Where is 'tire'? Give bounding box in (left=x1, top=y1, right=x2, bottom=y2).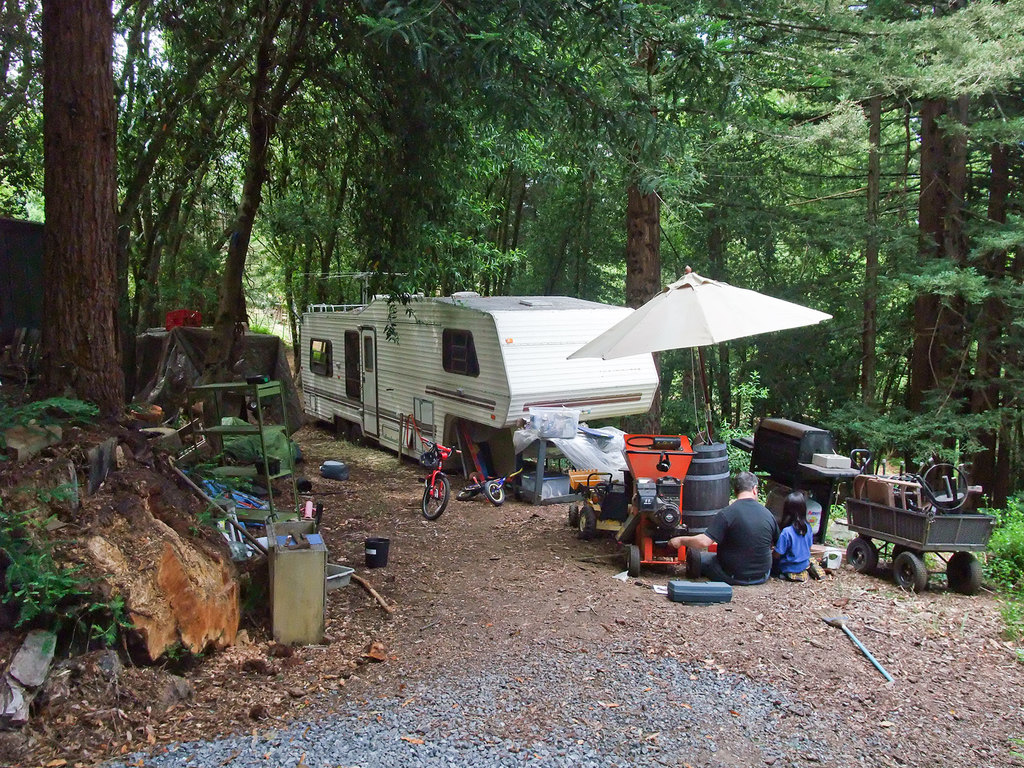
(left=685, top=548, right=700, bottom=578).
